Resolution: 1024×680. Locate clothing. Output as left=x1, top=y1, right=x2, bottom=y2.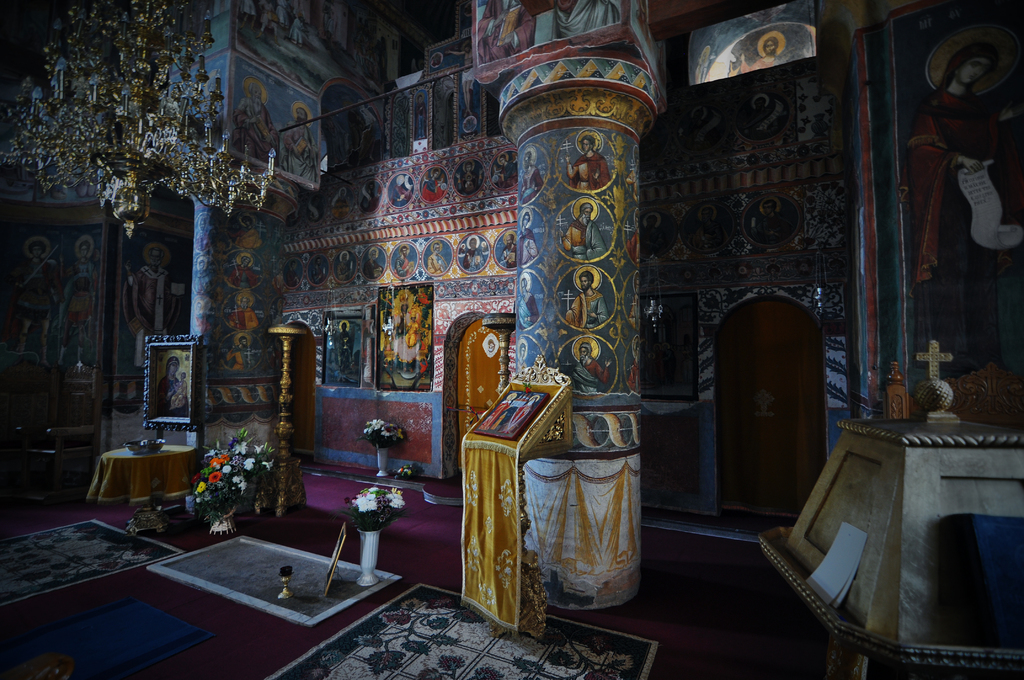
left=463, top=248, right=485, bottom=270.
